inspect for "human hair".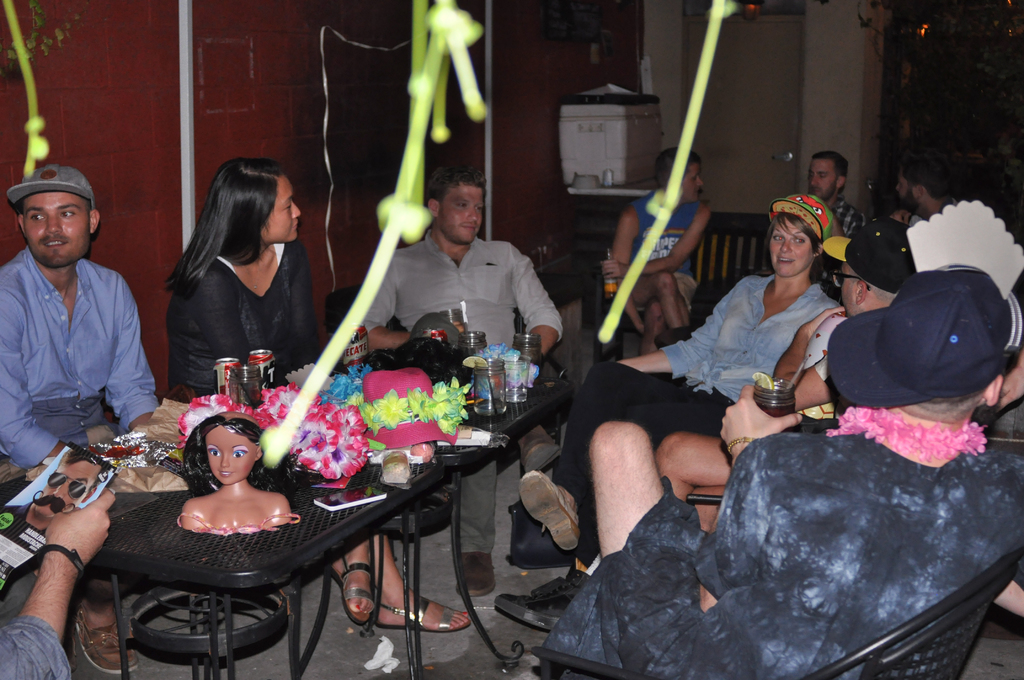
Inspection: rect(764, 211, 822, 257).
